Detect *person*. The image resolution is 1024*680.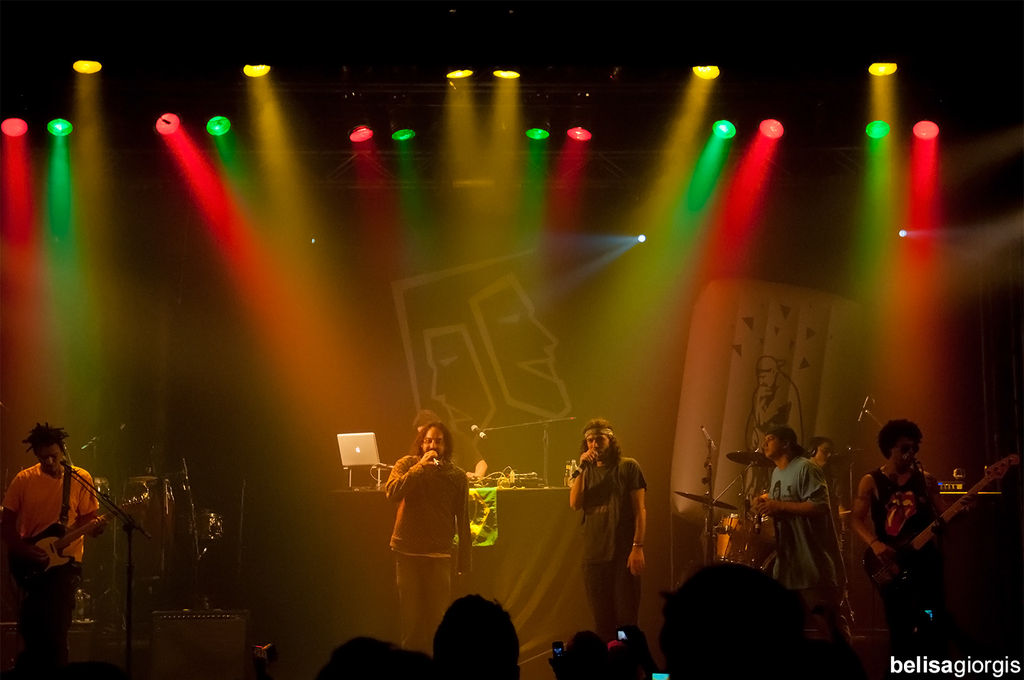
393/420/472/634.
